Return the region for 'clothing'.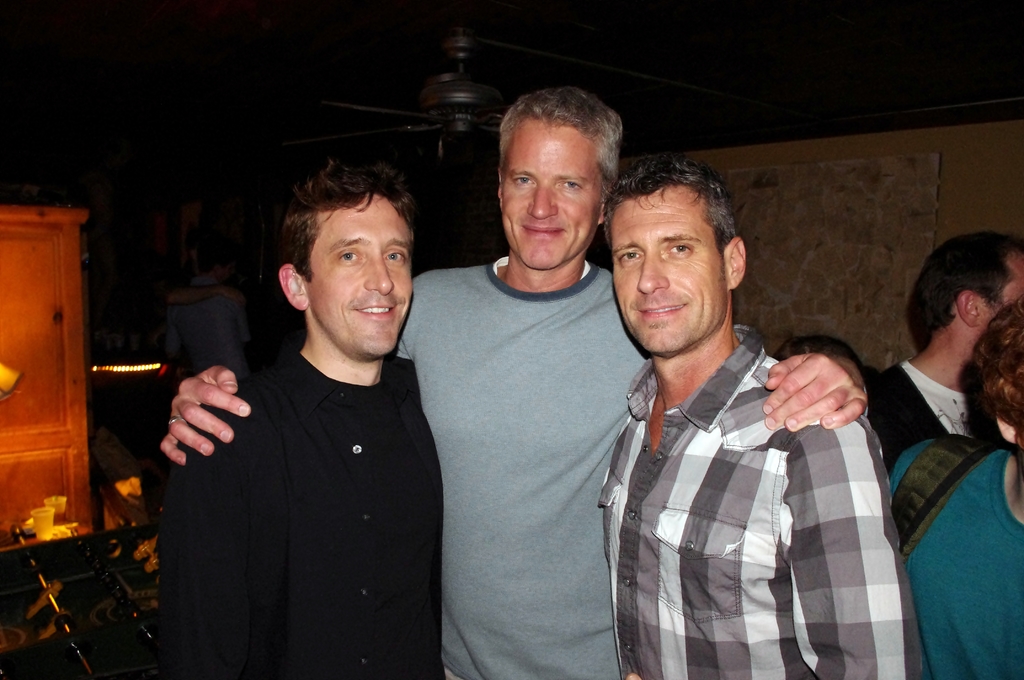
{"x1": 870, "y1": 357, "x2": 972, "y2": 466}.
